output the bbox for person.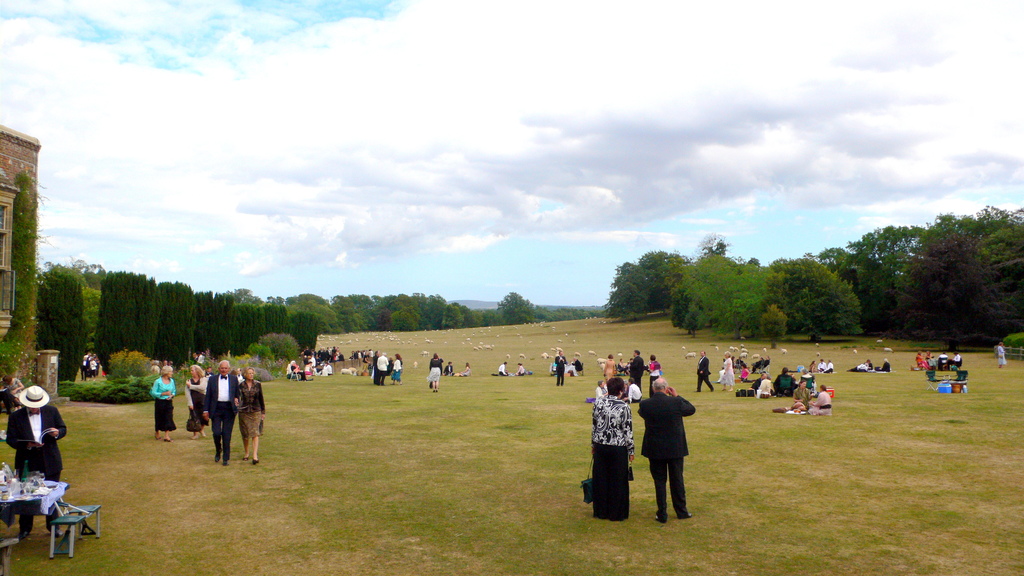
left=623, top=376, right=639, bottom=401.
